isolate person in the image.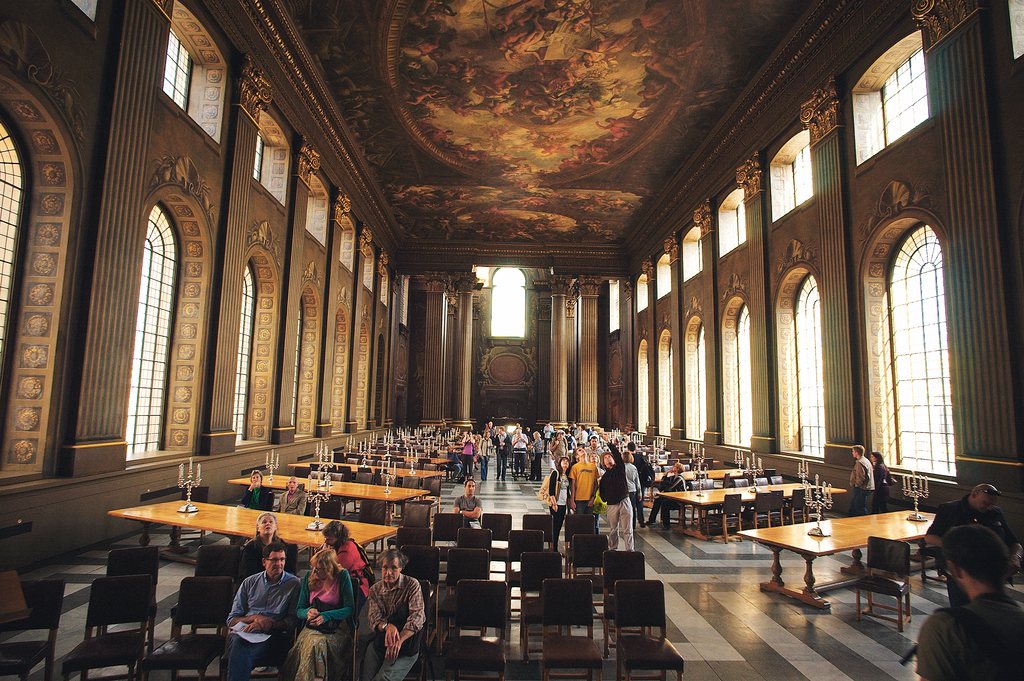
Isolated region: locate(461, 431, 476, 477).
